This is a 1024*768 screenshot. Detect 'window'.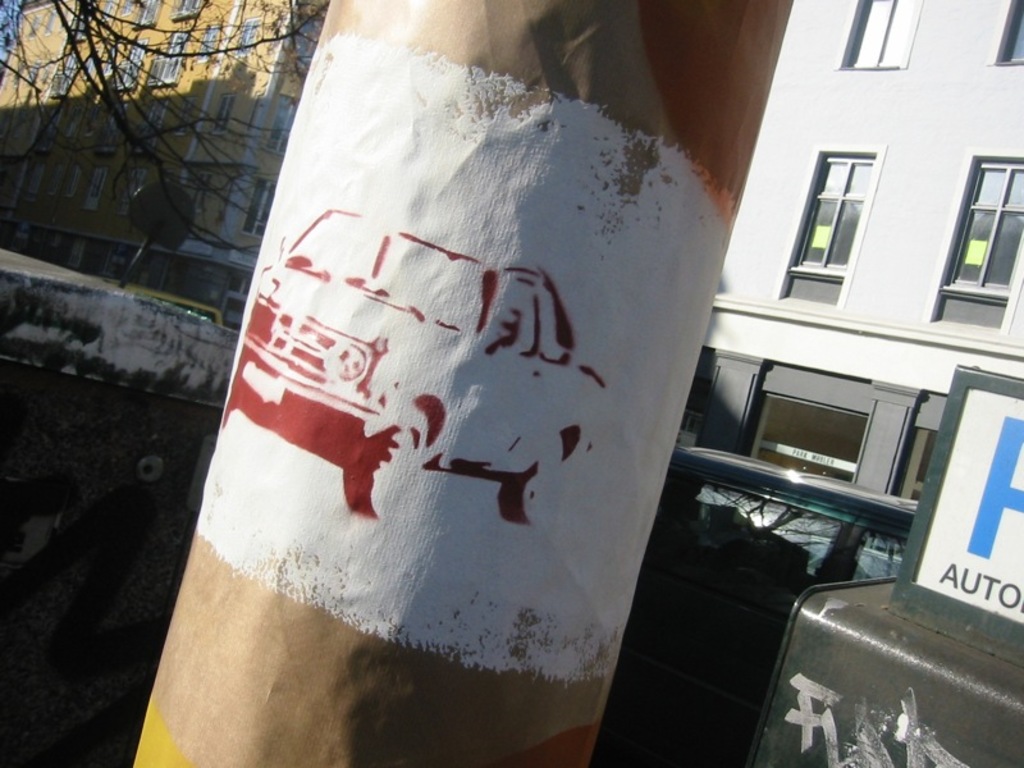
(211,93,234,133).
